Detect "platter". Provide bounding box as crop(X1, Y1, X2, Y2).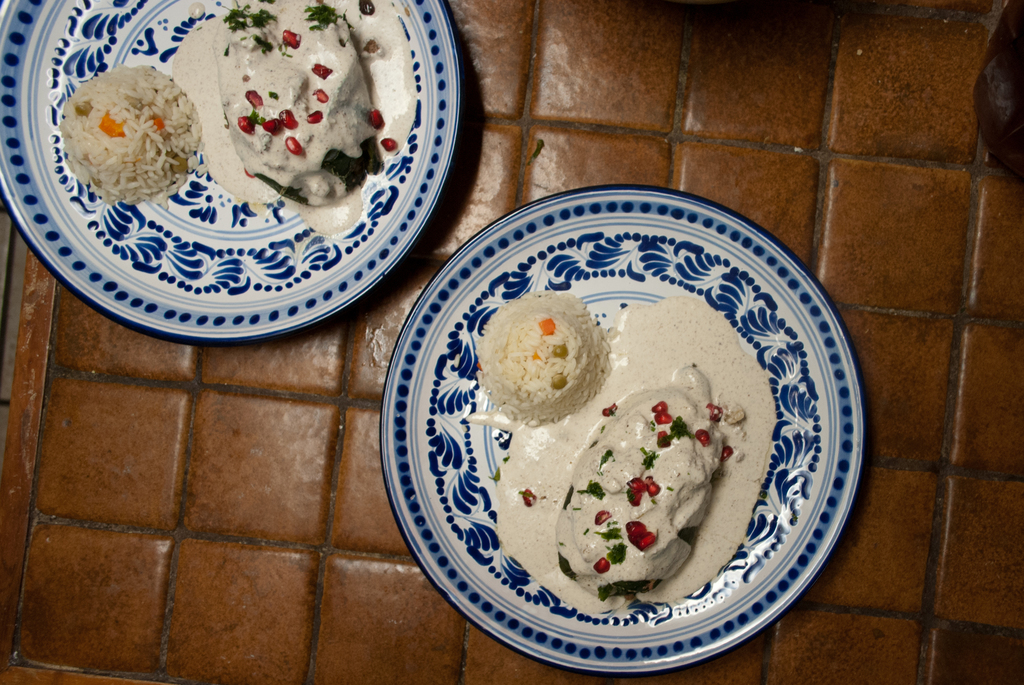
crop(379, 186, 868, 673).
